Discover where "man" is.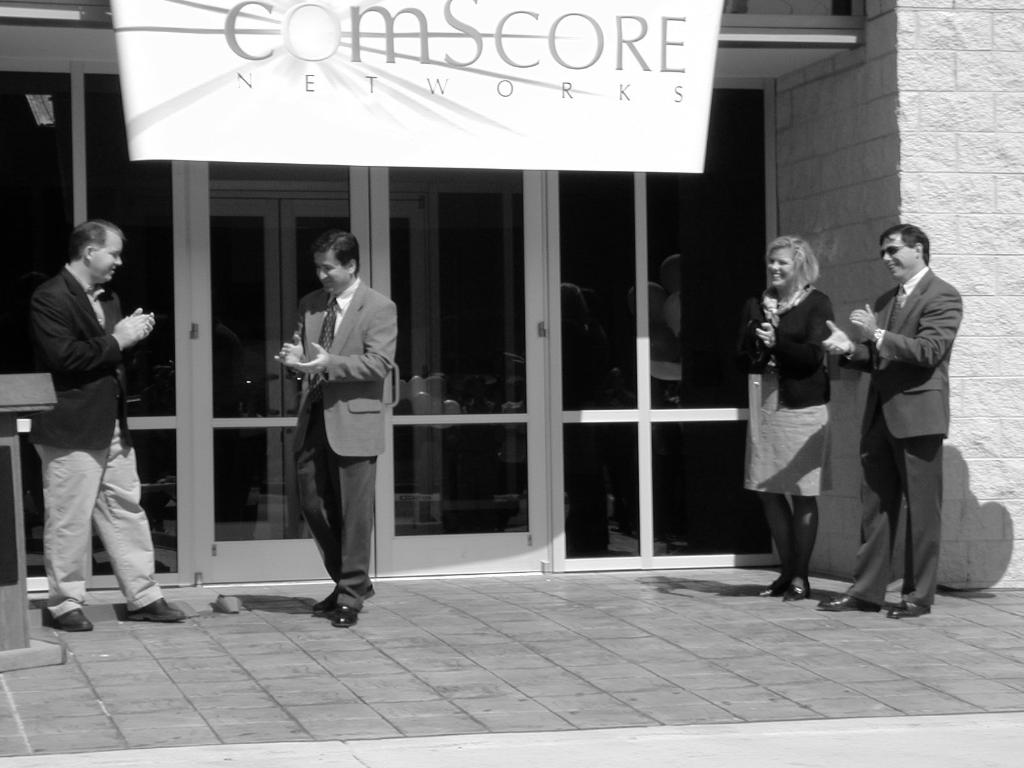
Discovered at bbox=(35, 217, 182, 636).
